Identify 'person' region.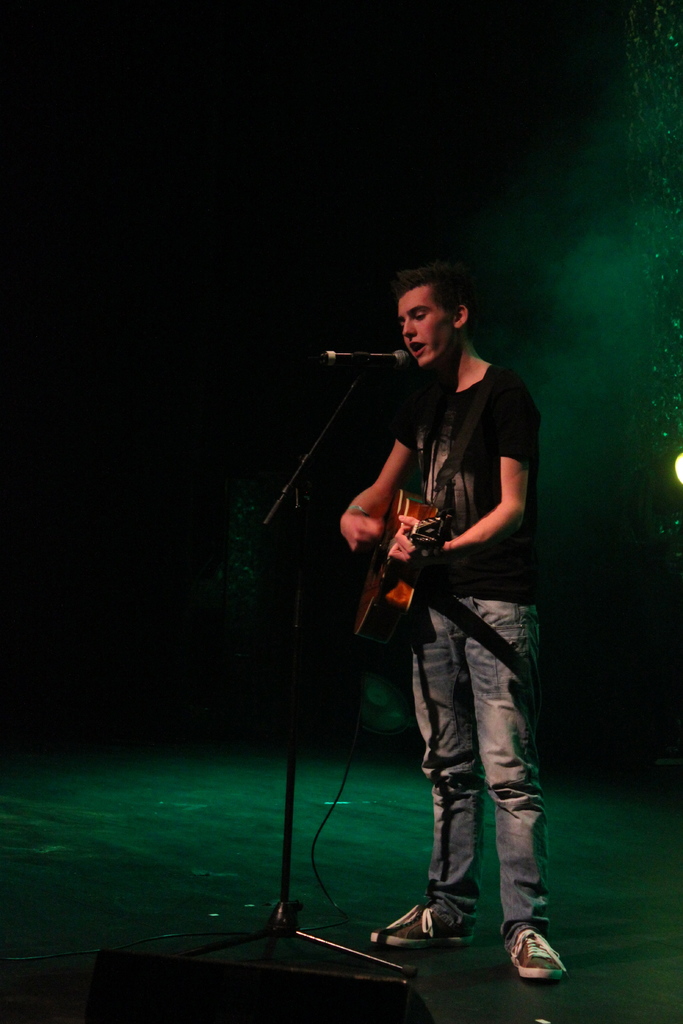
Region: 340, 257, 550, 970.
